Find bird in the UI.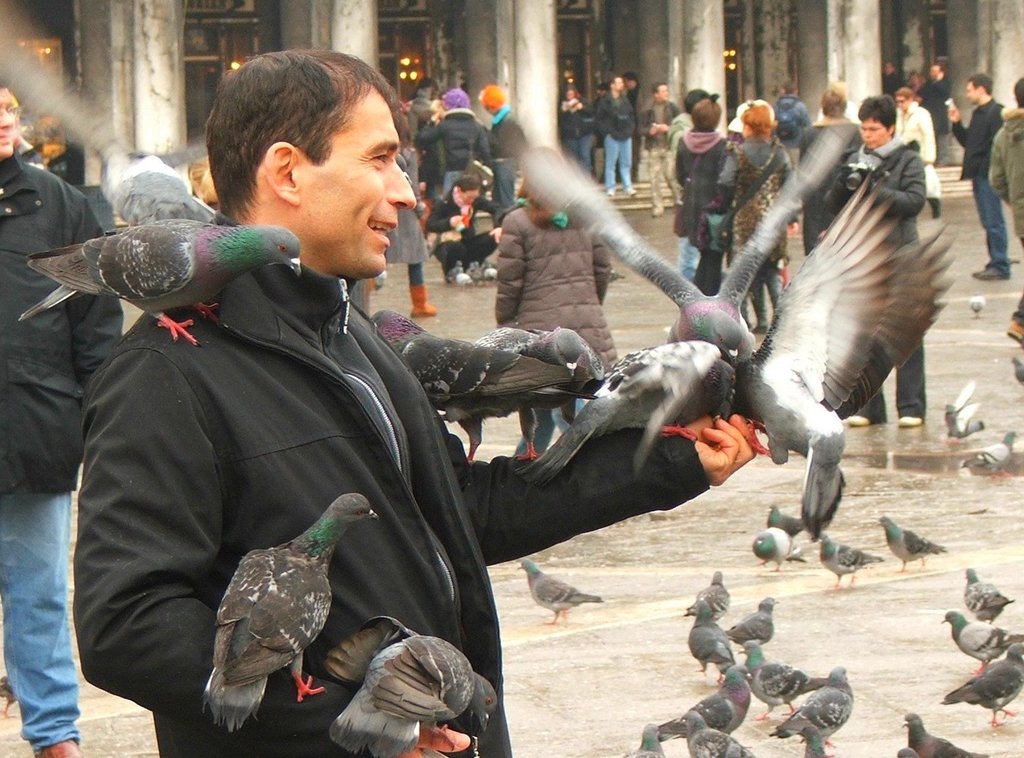
UI element at bbox=[940, 378, 986, 442].
